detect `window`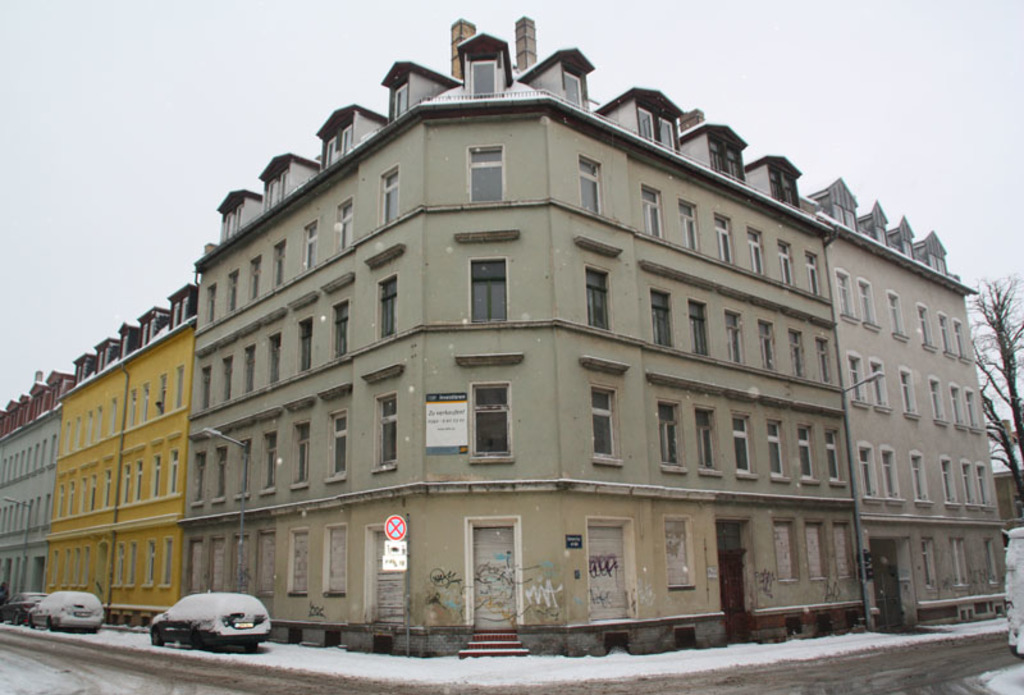
652, 291, 676, 346
